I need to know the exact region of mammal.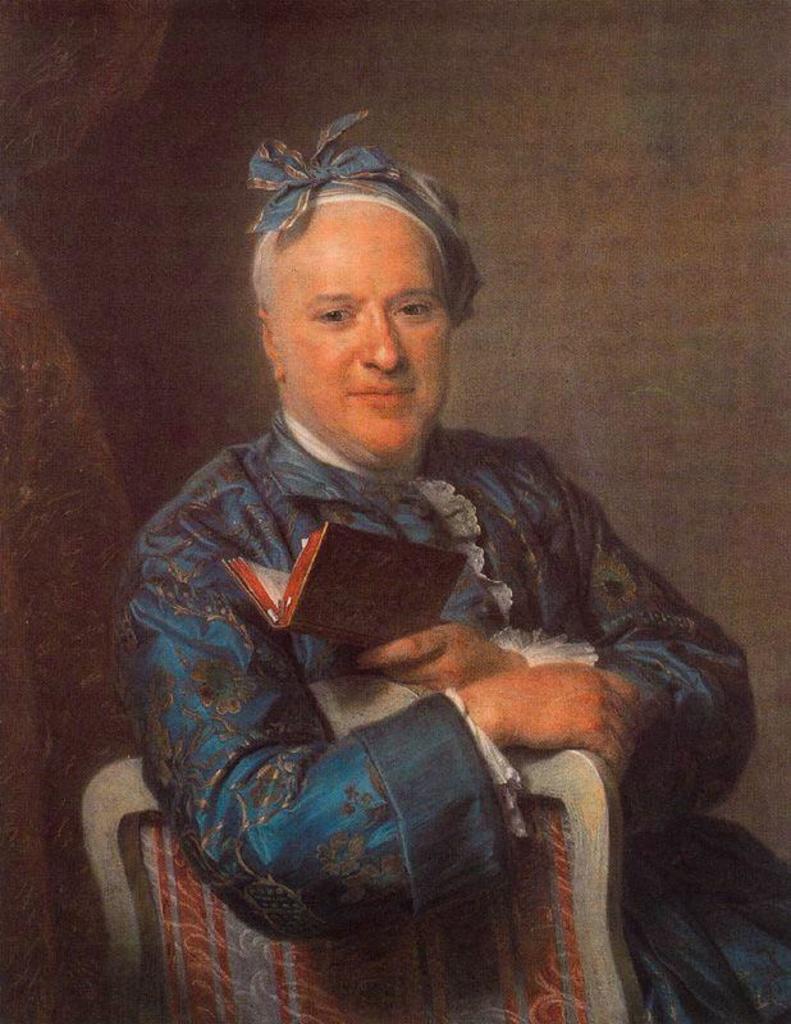
Region: crop(93, 114, 764, 1023).
